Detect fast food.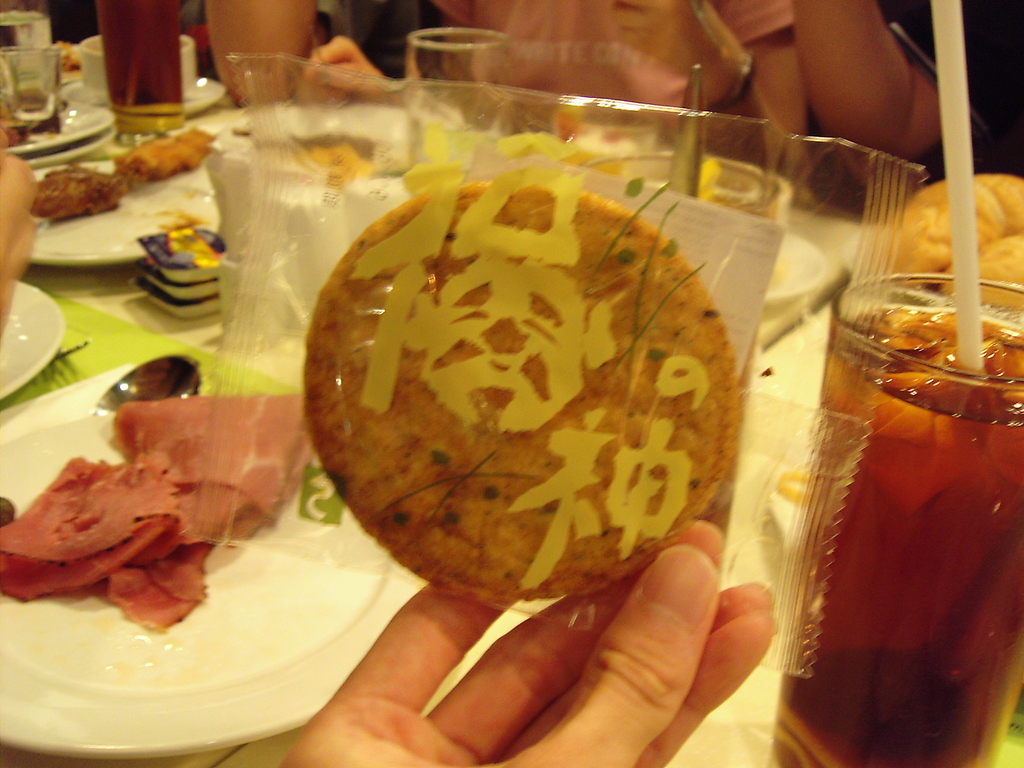
Detected at bbox=(272, 82, 778, 632).
